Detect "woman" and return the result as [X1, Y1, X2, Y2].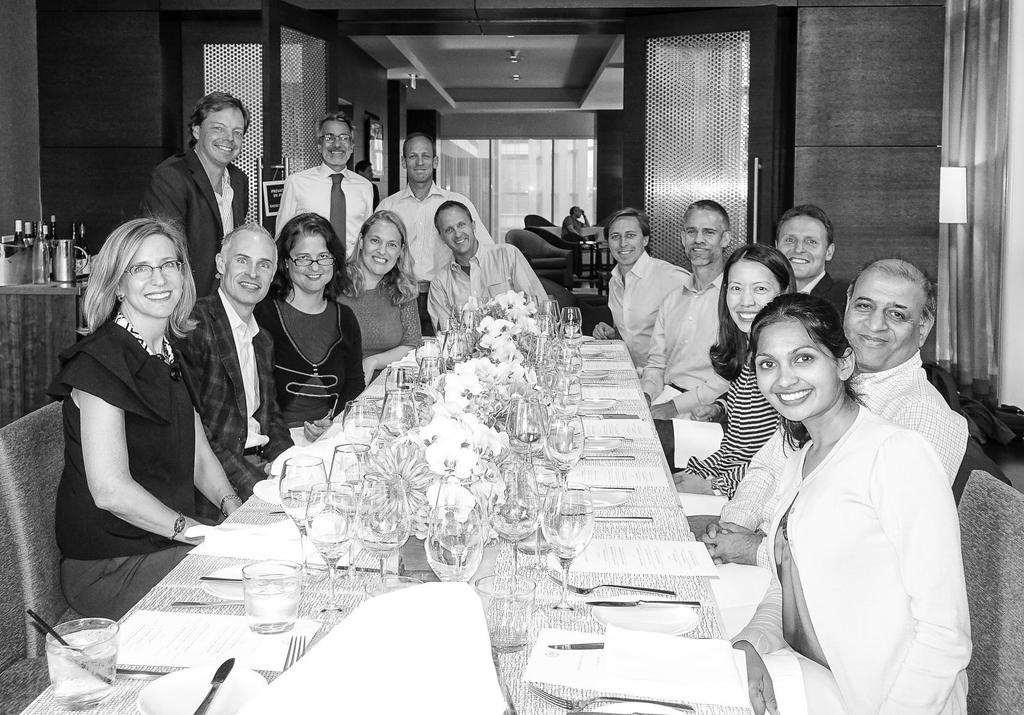
[257, 211, 365, 470].
